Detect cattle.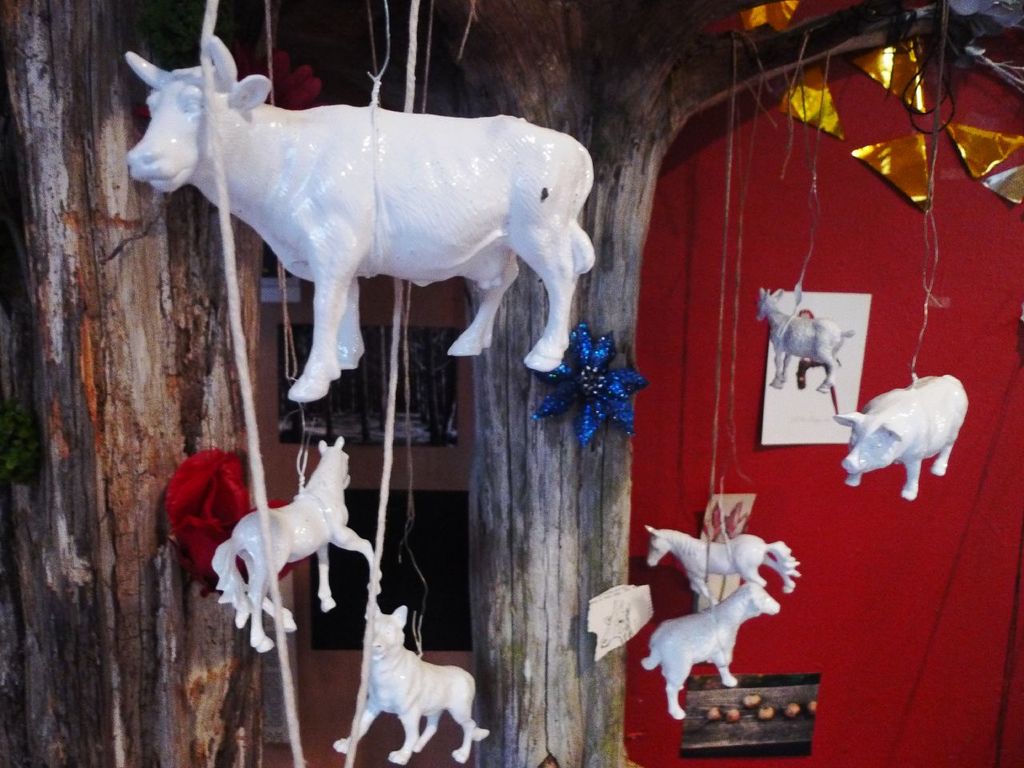
Detected at [left=129, top=37, right=597, bottom=402].
